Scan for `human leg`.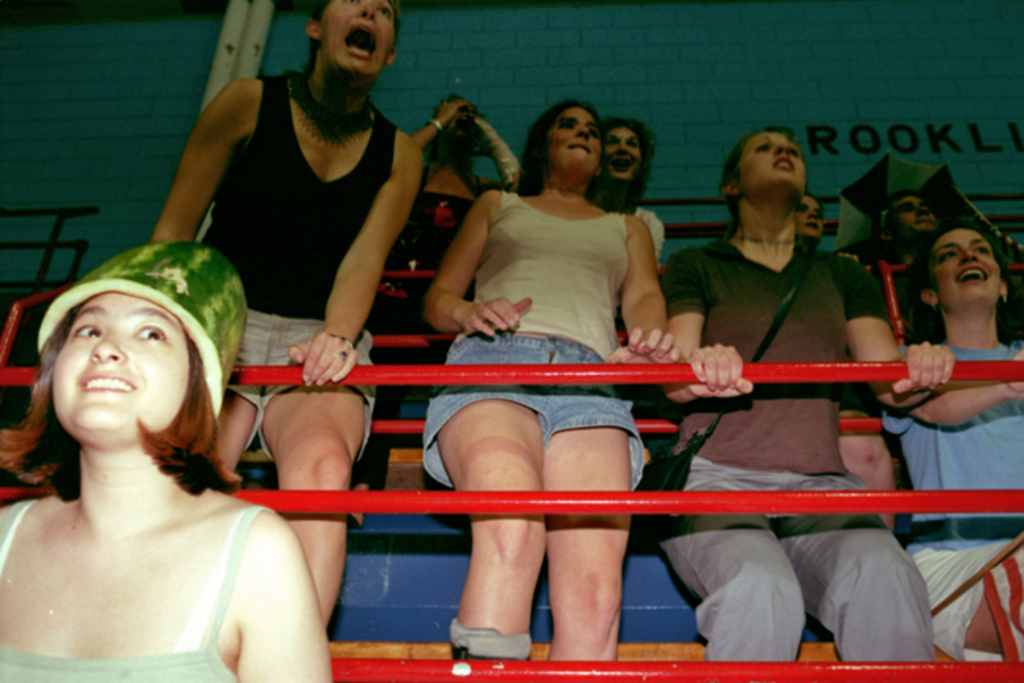
Scan result: [809,471,921,664].
